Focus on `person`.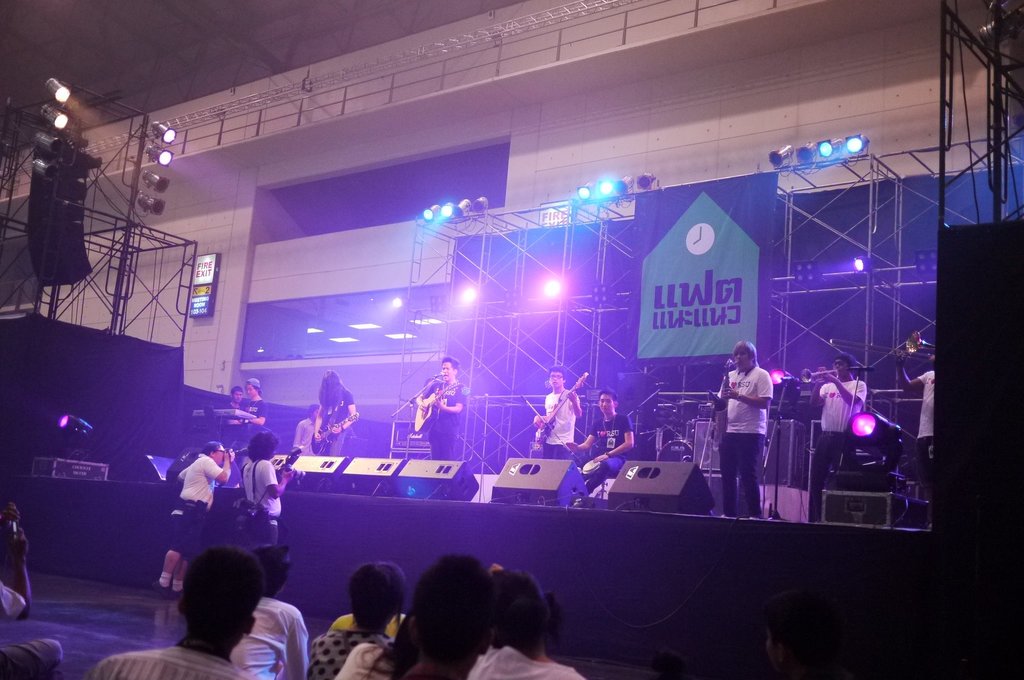
Focused at box(532, 365, 582, 460).
